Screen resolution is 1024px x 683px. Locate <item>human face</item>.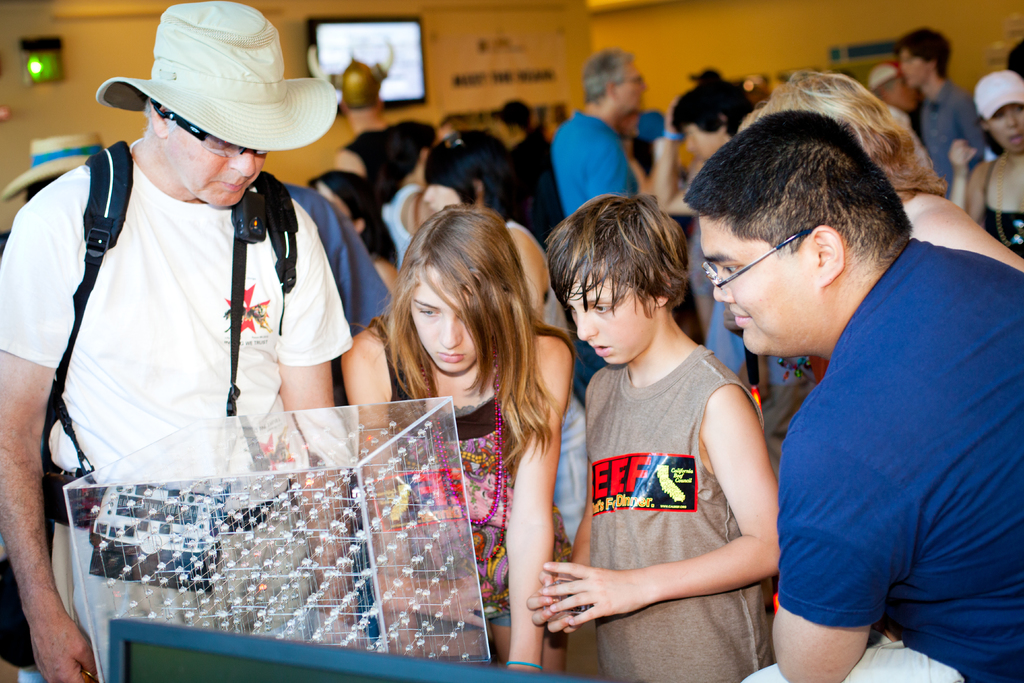
{"x1": 682, "y1": 125, "x2": 726, "y2": 156}.
